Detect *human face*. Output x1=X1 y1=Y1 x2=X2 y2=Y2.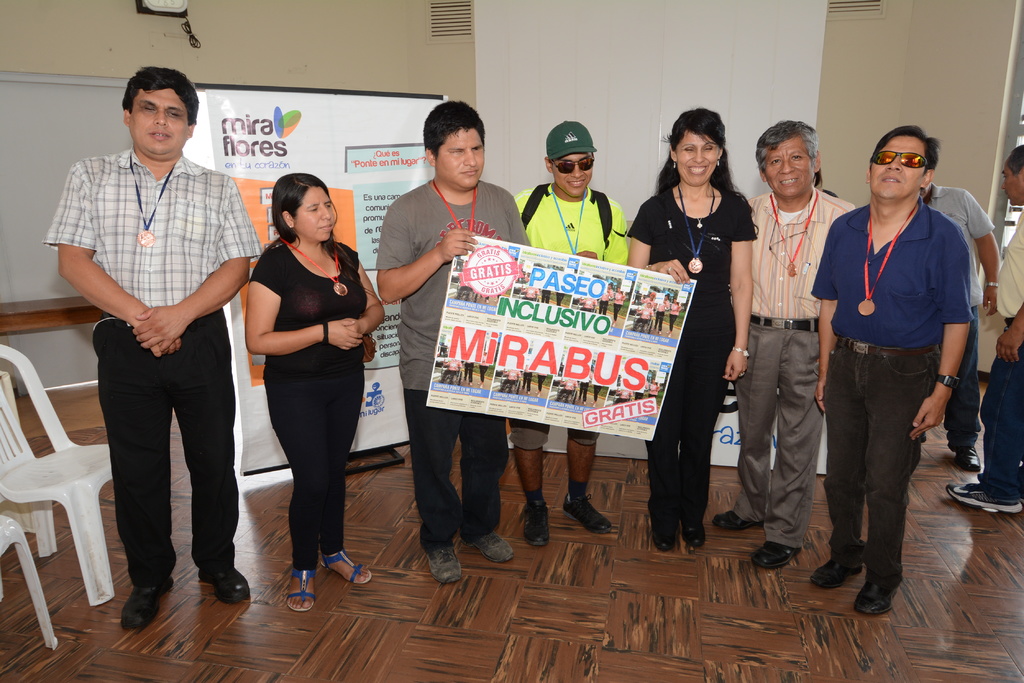
x1=873 y1=136 x2=922 y2=197.
